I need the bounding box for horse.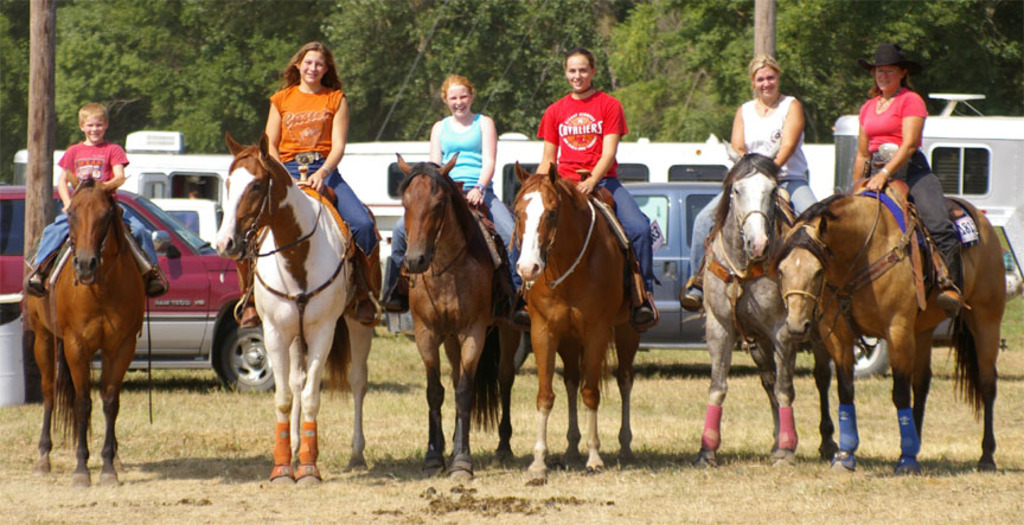
Here it is: [x1=23, y1=168, x2=149, y2=488].
